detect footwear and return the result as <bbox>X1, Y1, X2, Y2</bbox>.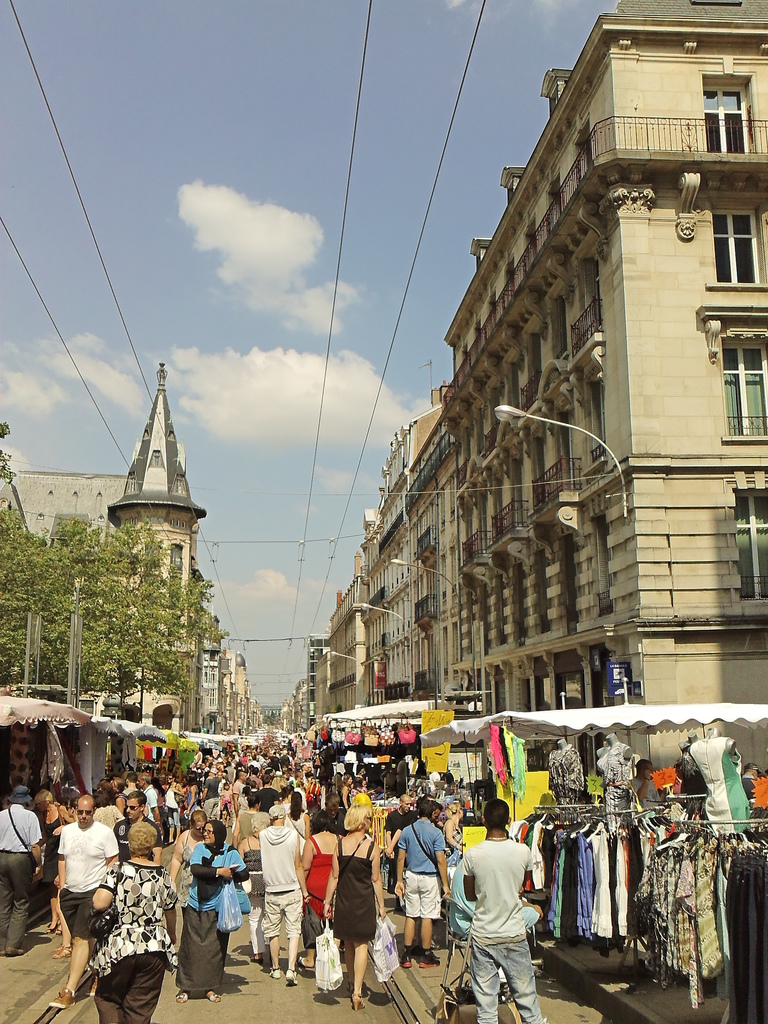
<bbox>85, 975, 95, 996</bbox>.
